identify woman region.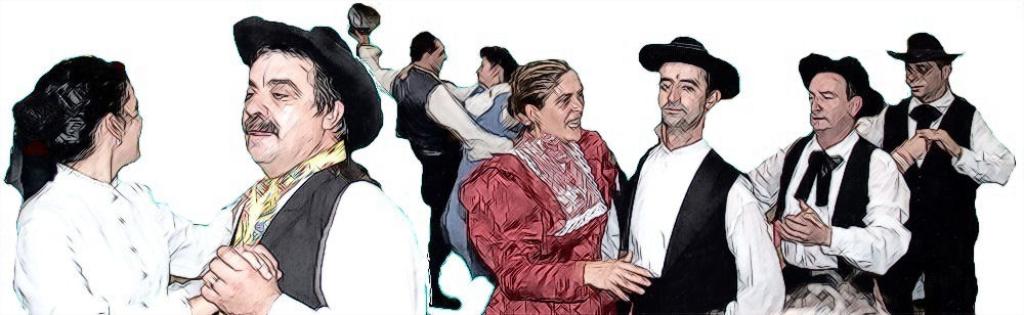
Region: left=10, top=59, right=283, bottom=314.
